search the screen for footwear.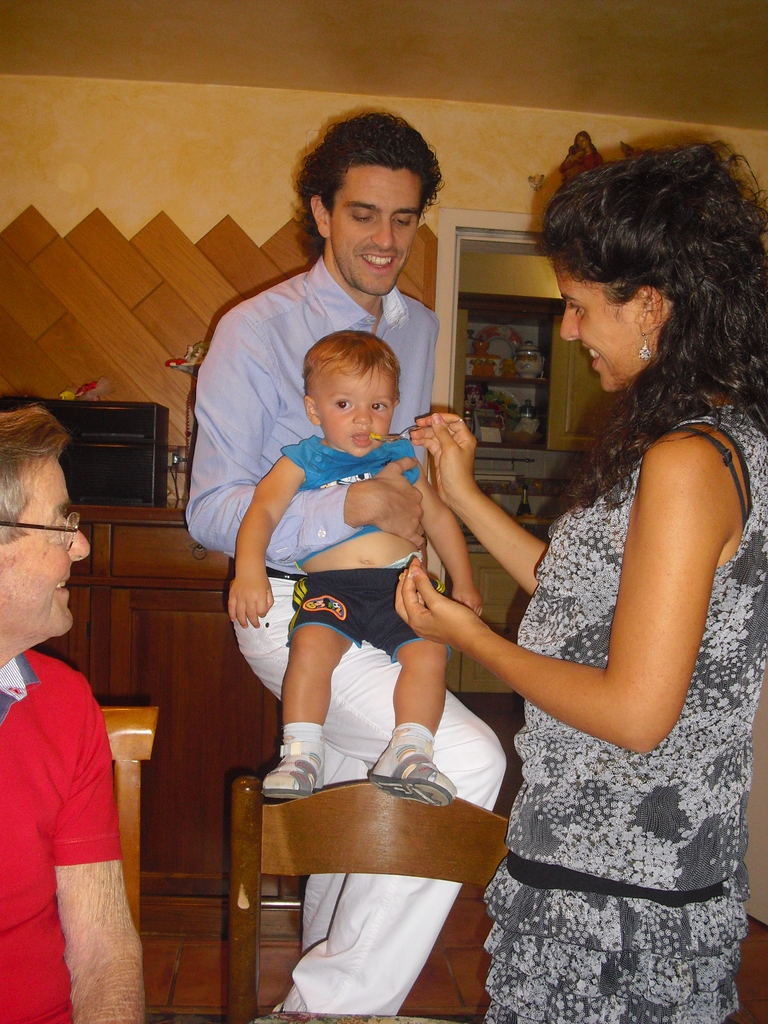
Found at [363,732,454,809].
